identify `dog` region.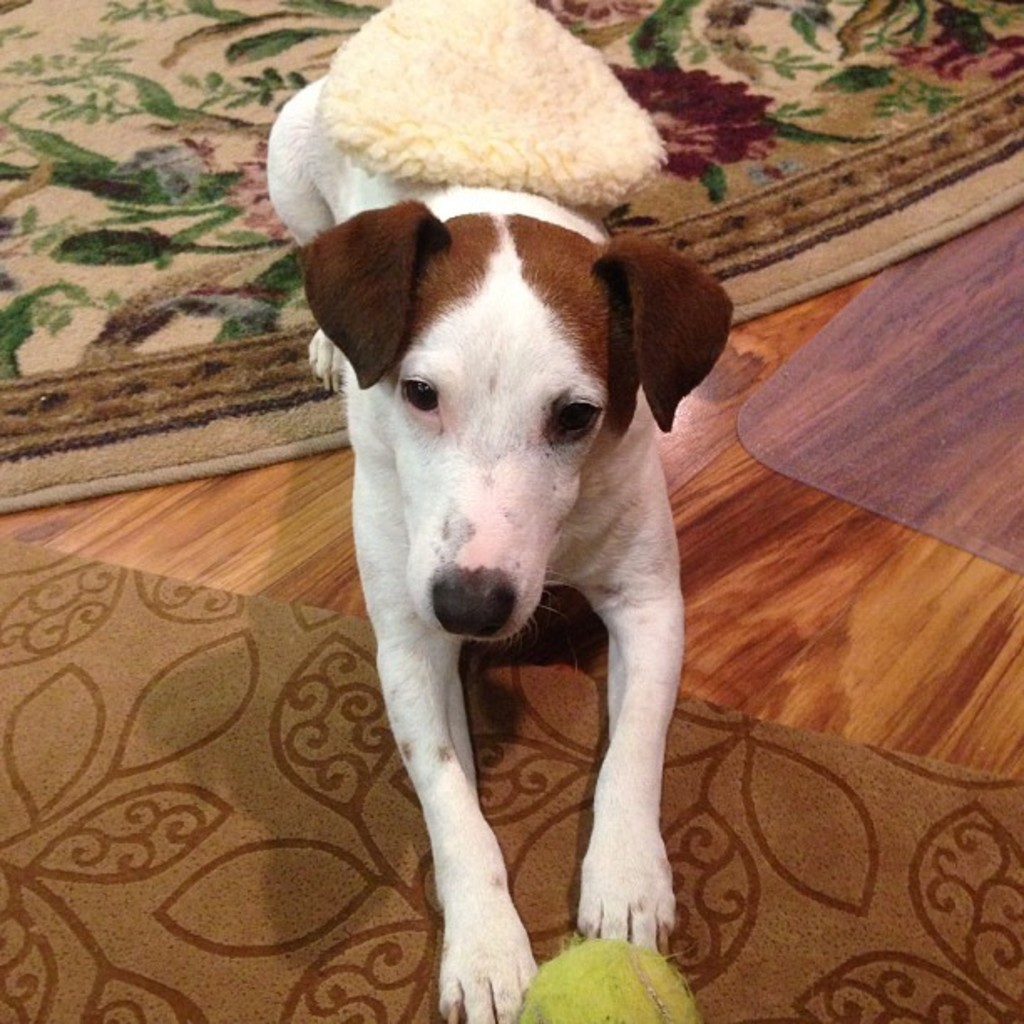
Region: l=261, t=0, r=733, b=1022.
